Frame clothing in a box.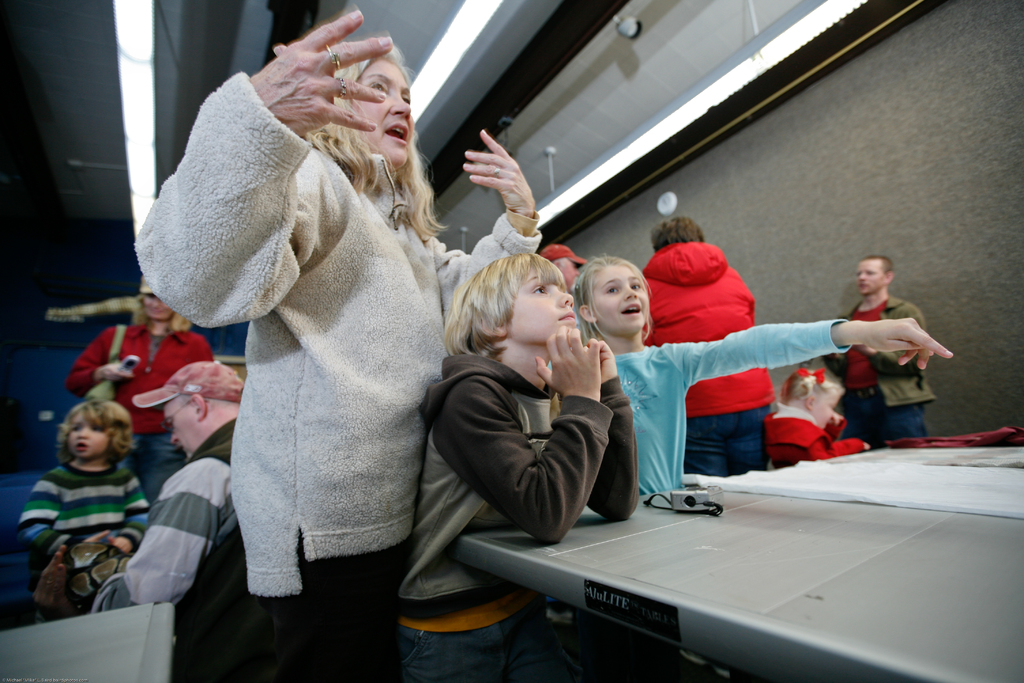
left=388, top=343, right=649, bottom=682.
